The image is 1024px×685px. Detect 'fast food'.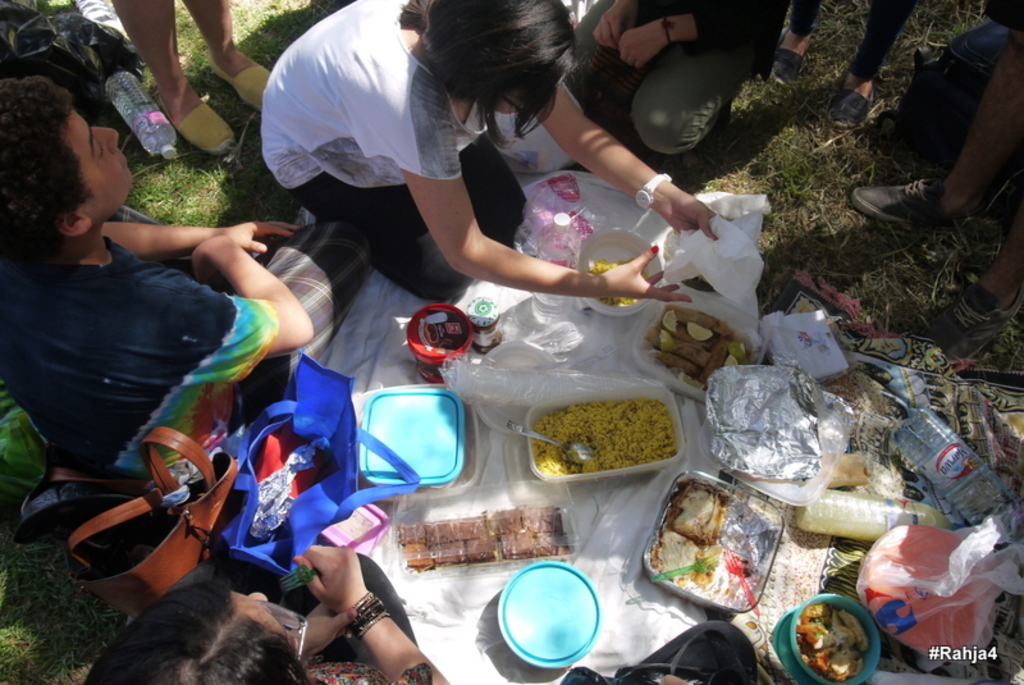
Detection: detection(489, 507, 521, 538).
